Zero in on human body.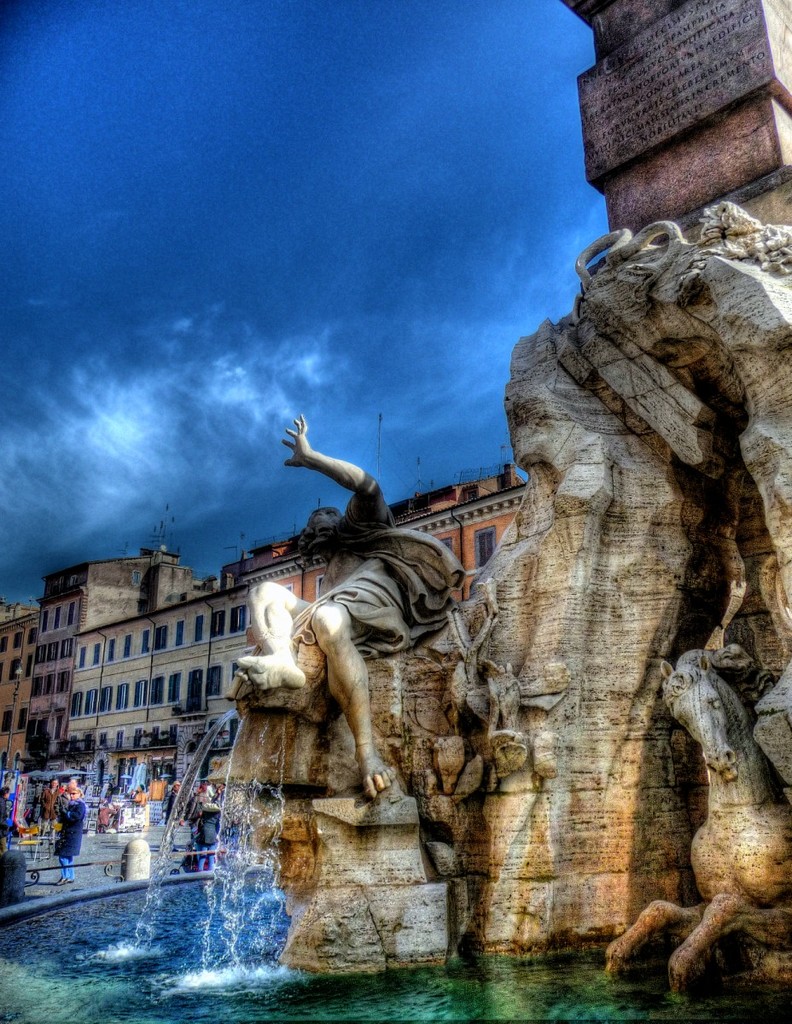
Zeroed in: BBox(148, 777, 170, 800).
